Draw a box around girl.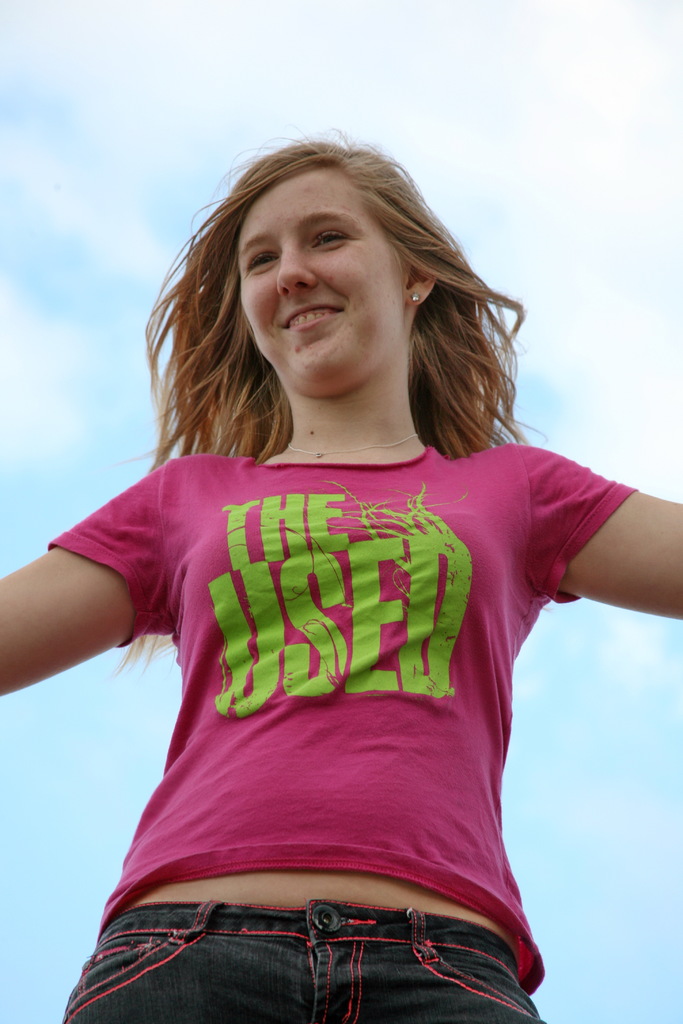
0 136 682 1023.
